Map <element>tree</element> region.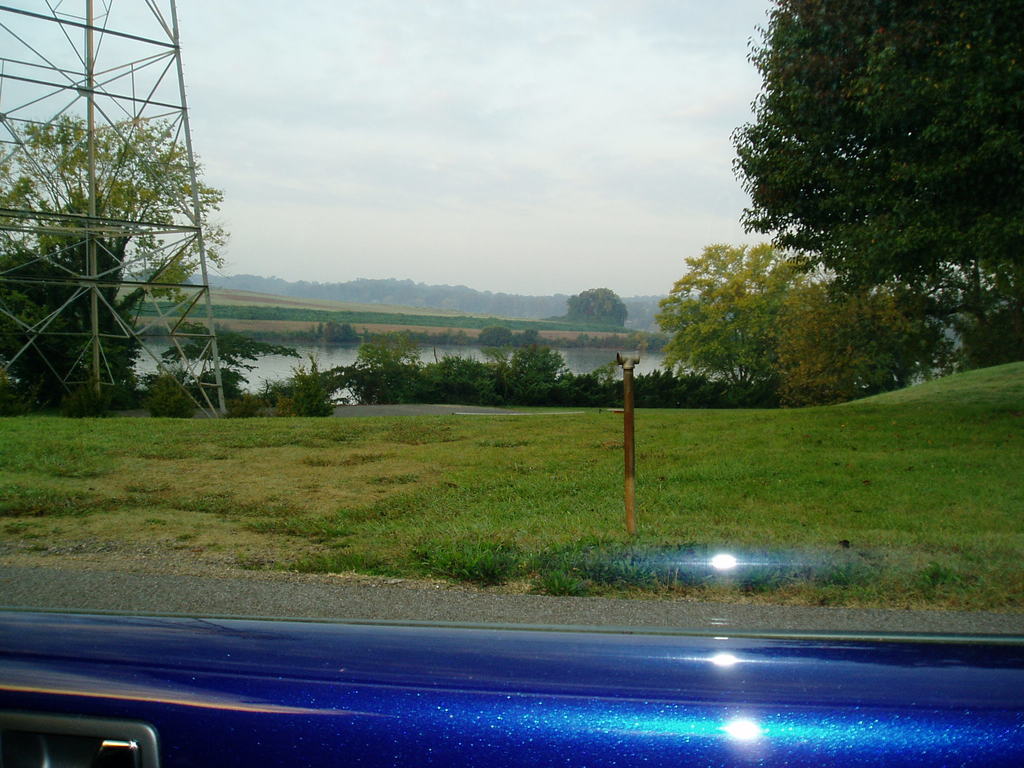
Mapped to box=[657, 238, 845, 394].
